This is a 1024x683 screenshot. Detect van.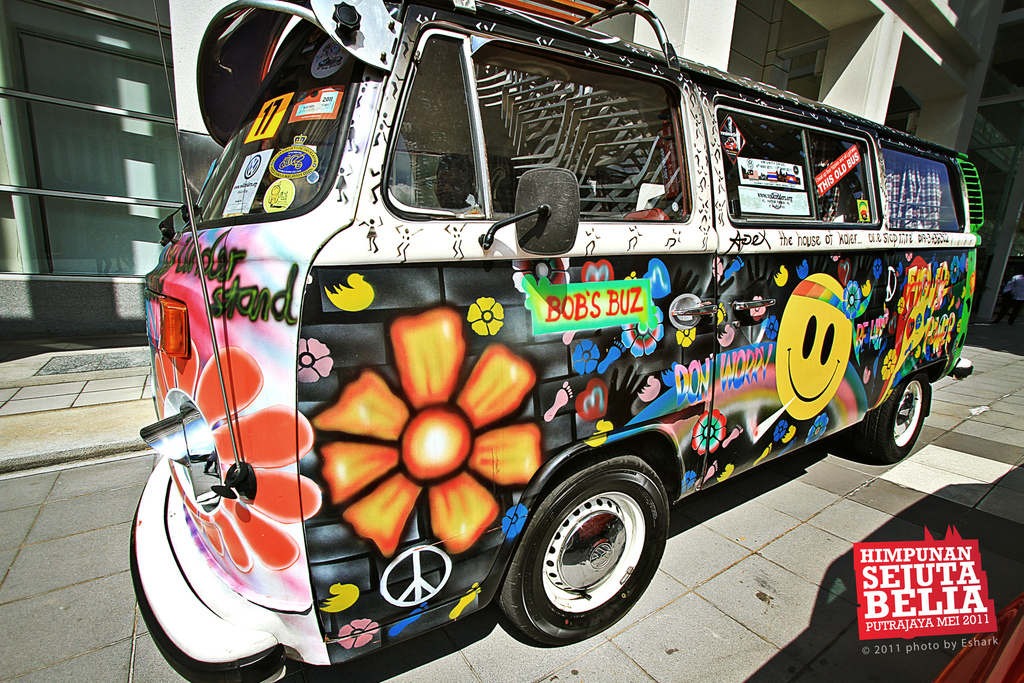
125, 0, 989, 682.
